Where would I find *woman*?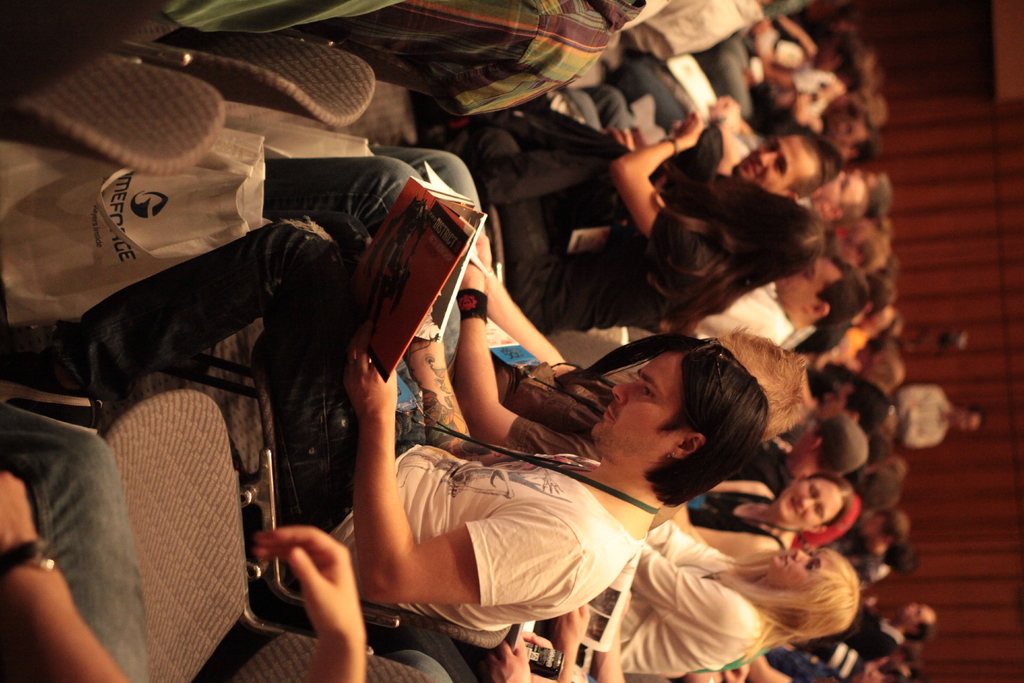
At 612, 526, 860, 682.
